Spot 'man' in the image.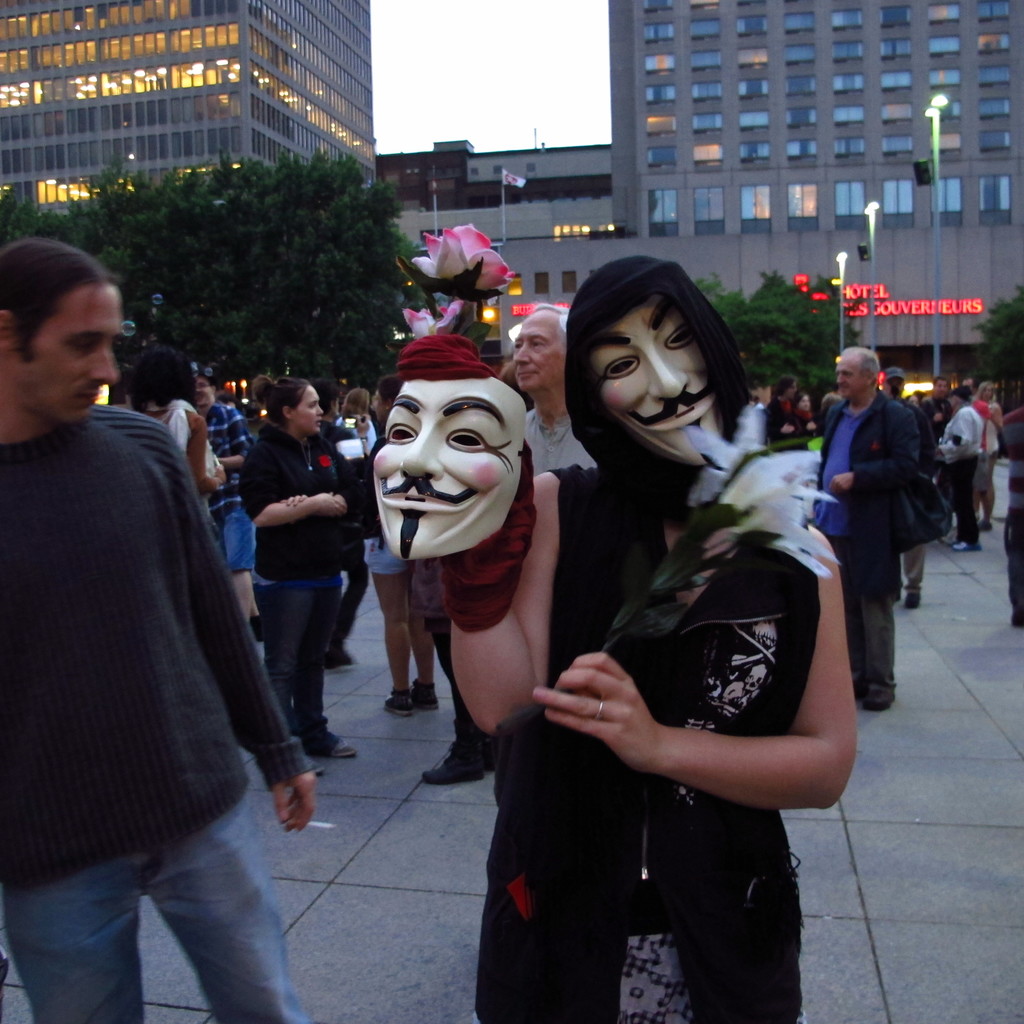
'man' found at {"x1": 507, "y1": 300, "x2": 600, "y2": 468}.
